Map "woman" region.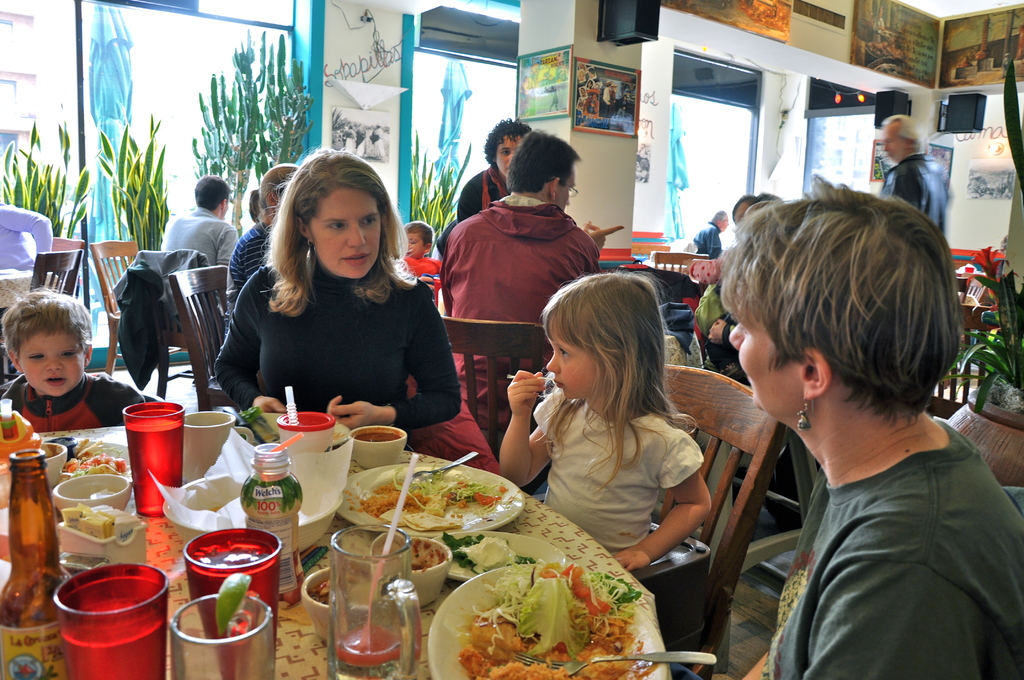
Mapped to box(215, 143, 463, 445).
